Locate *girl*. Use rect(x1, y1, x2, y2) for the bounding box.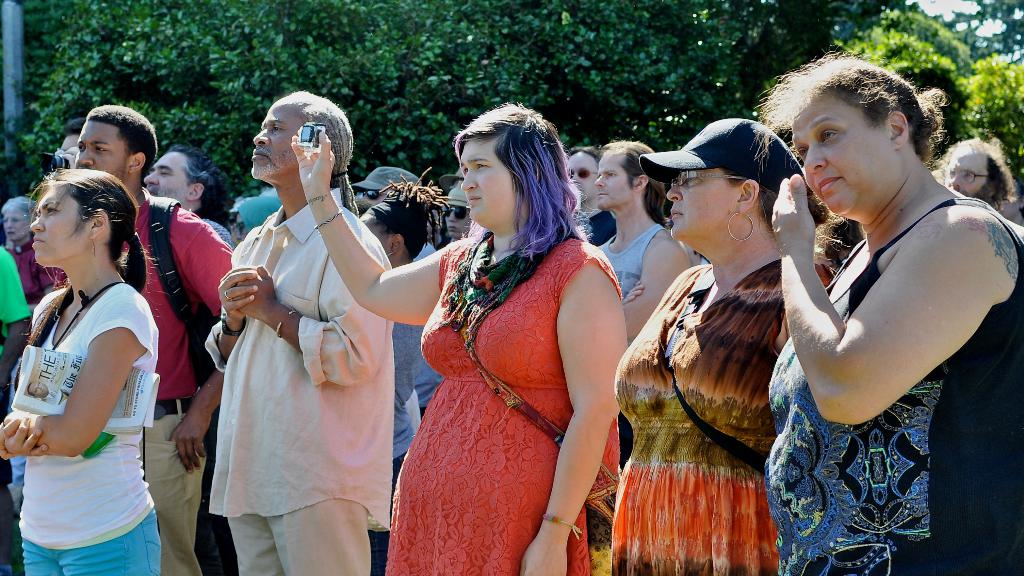
rect(594, 107, 788, 575).
